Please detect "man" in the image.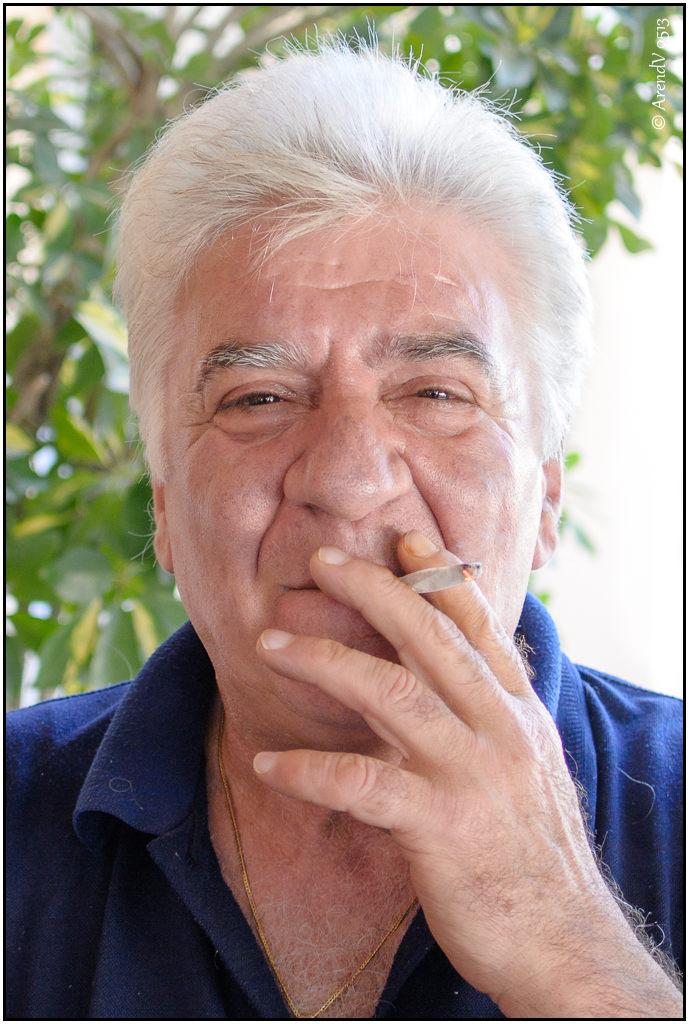
0 22 688 1023.
